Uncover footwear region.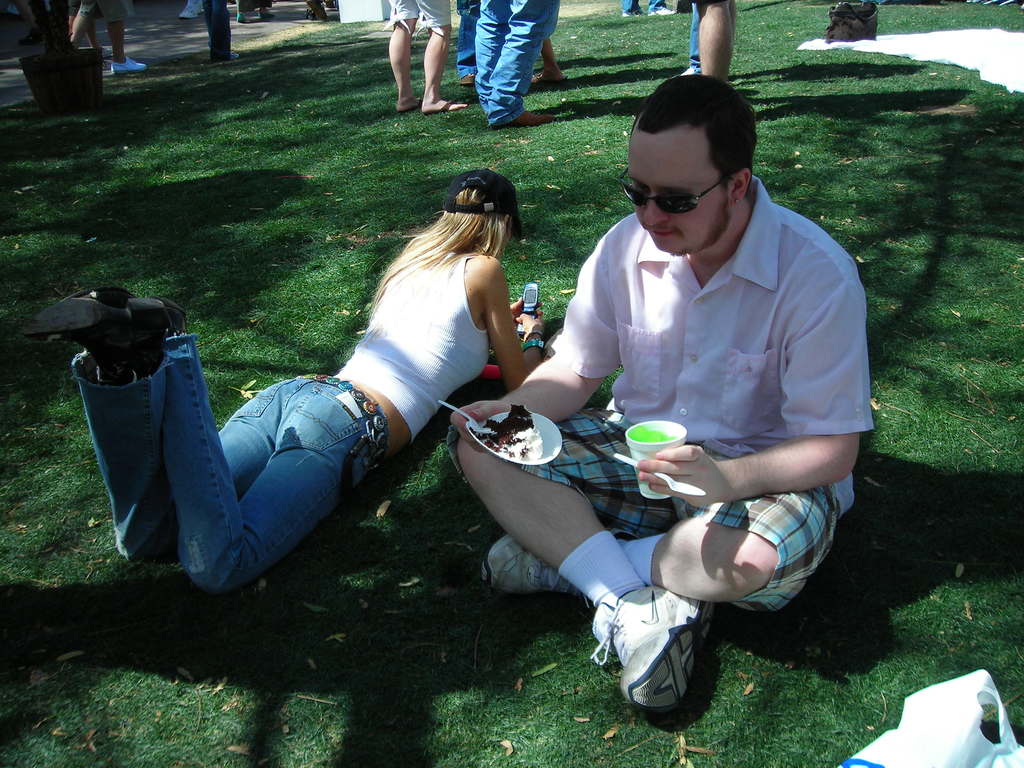
Uncovered: BBox(482, 531, 575, 607).
